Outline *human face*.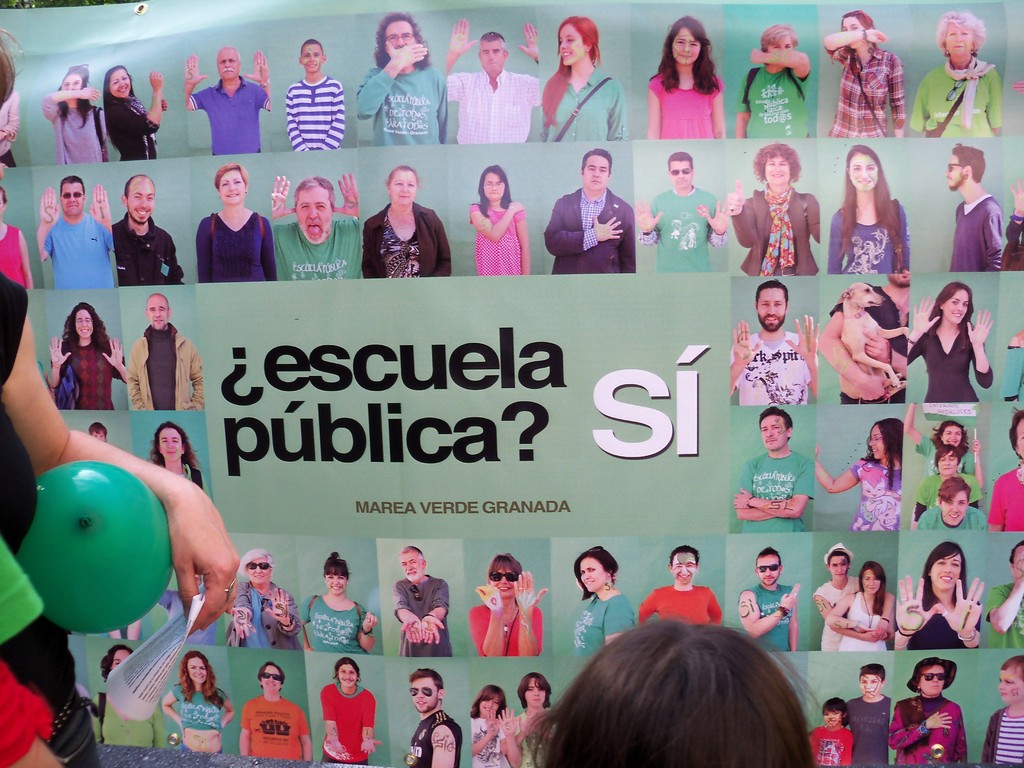
Outline: [left=246, top=557, right=271, bottom=583].
